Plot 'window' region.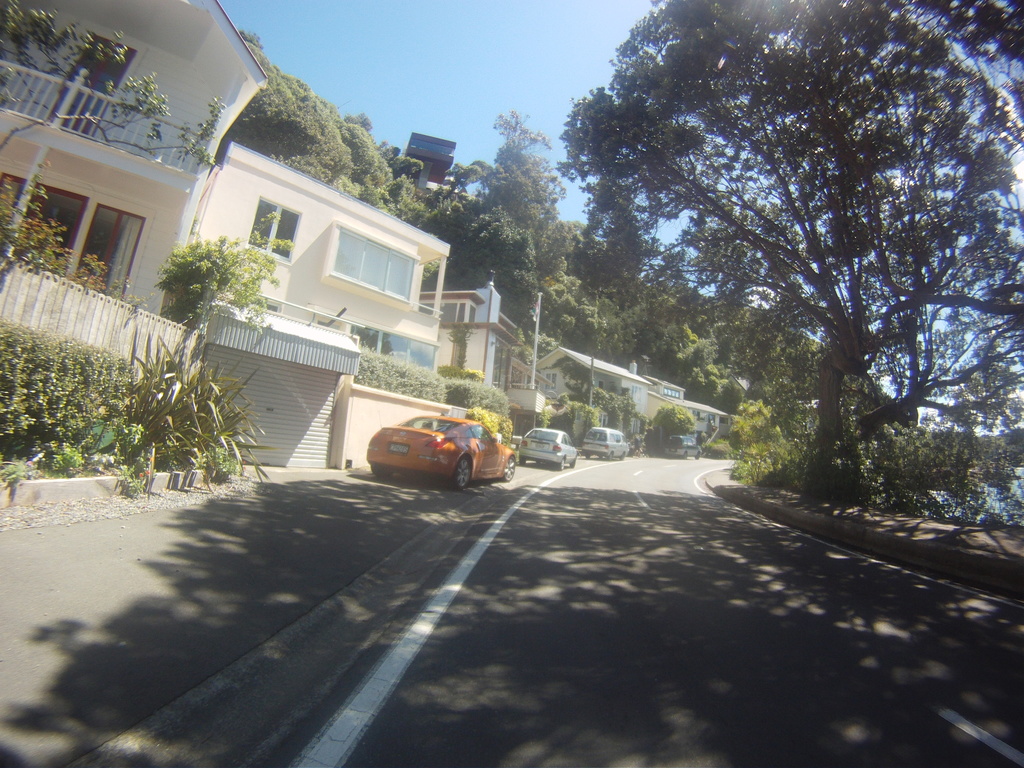
Plotted at bbox=[466, 305, 480, 326].
